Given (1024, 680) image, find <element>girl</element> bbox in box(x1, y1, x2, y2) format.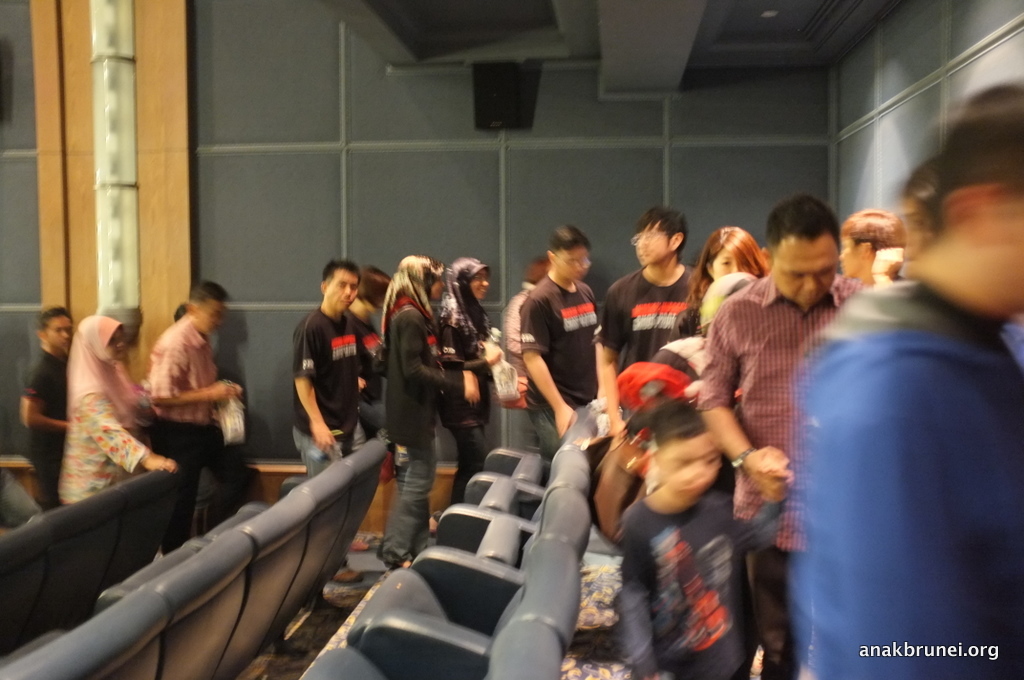
box(376, 251, 490, 567).
